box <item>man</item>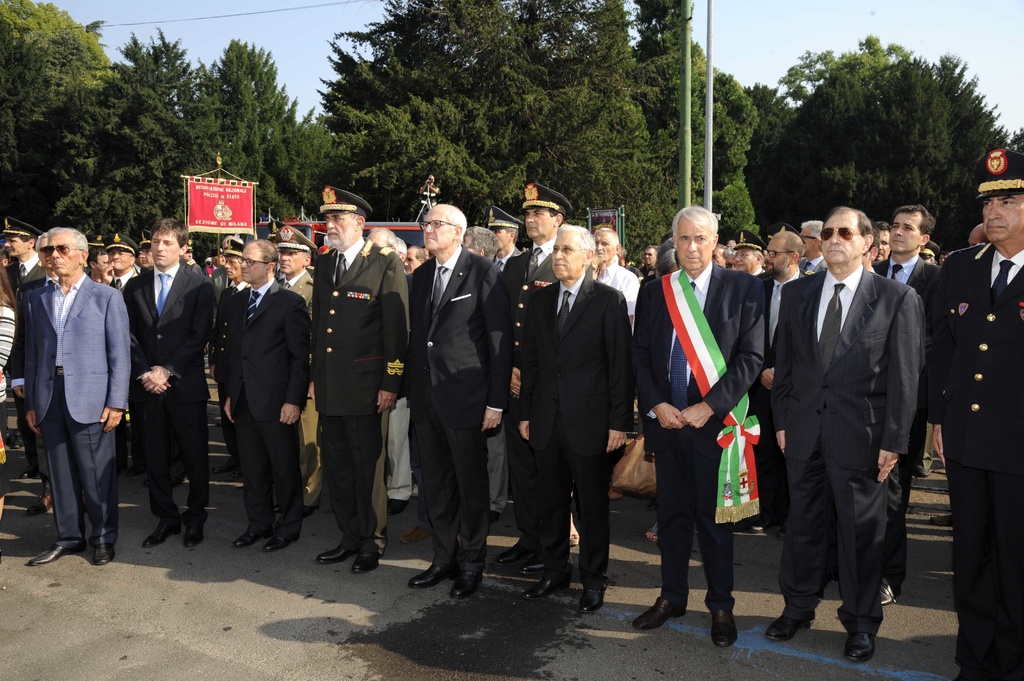
<bbox>182, 238, 199, 271</bbox>
